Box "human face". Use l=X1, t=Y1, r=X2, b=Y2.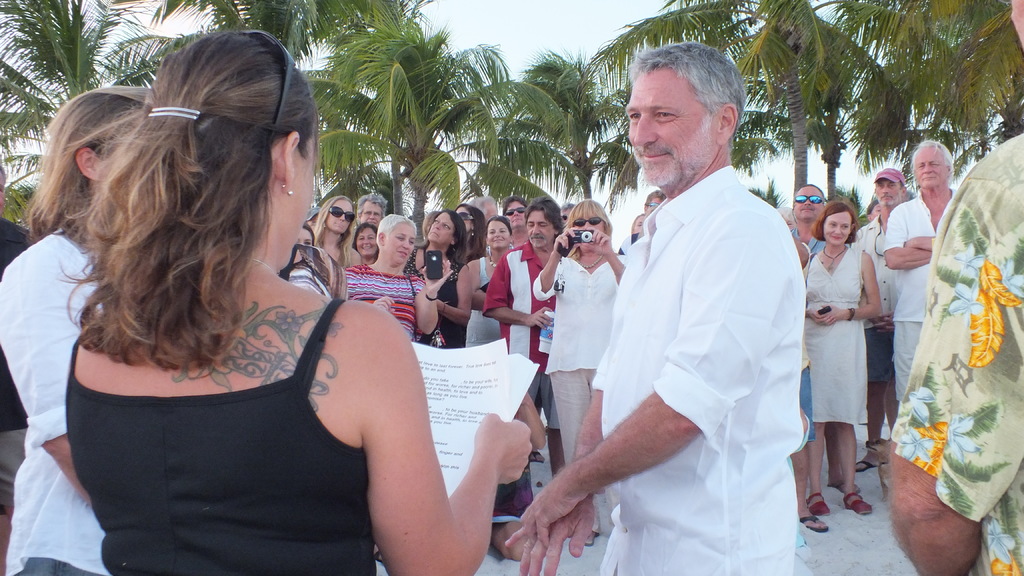
l=428, t=212, r=449, b=238.
